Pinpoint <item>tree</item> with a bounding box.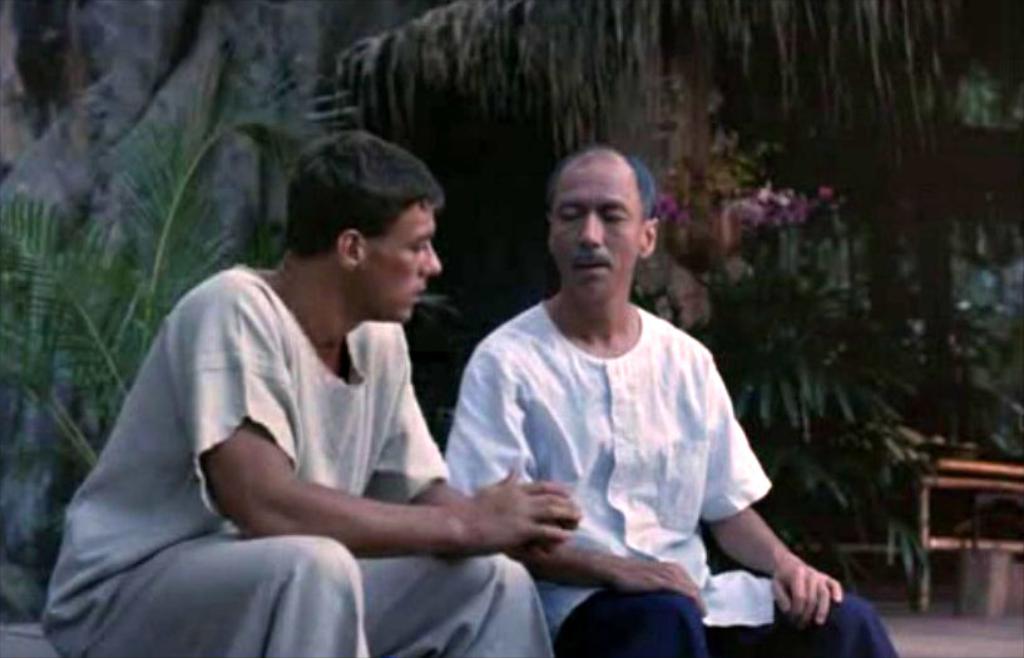
327/4/971/168.
